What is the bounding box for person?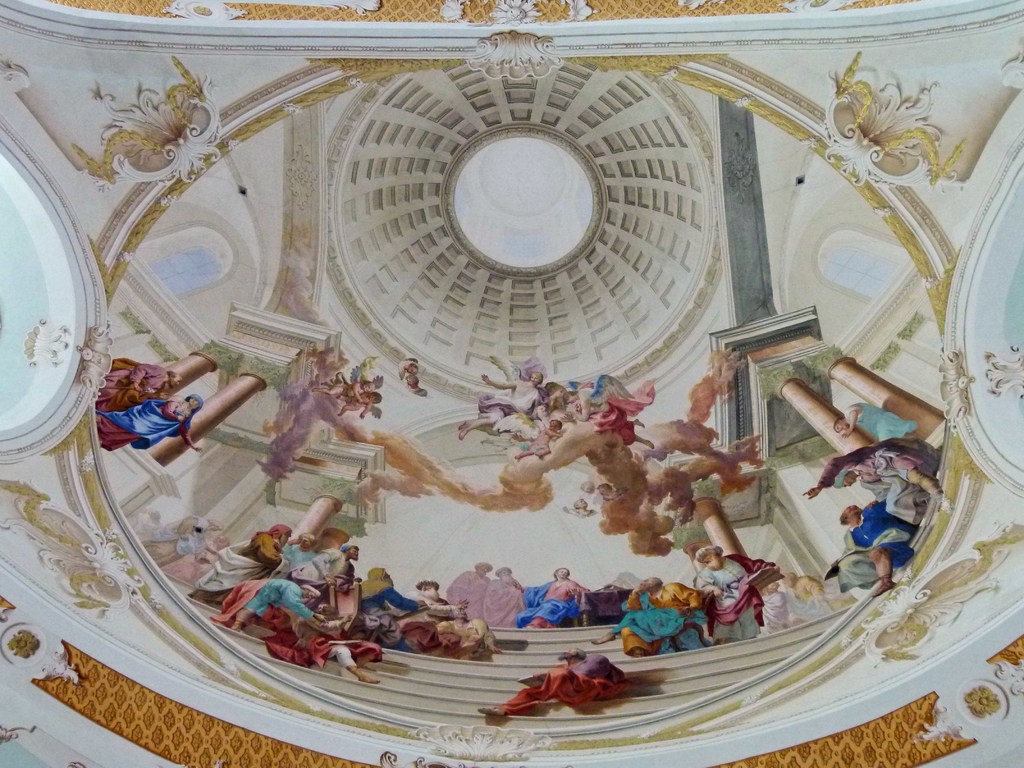
x1=310, y1=373, x2=372, y2=403.
